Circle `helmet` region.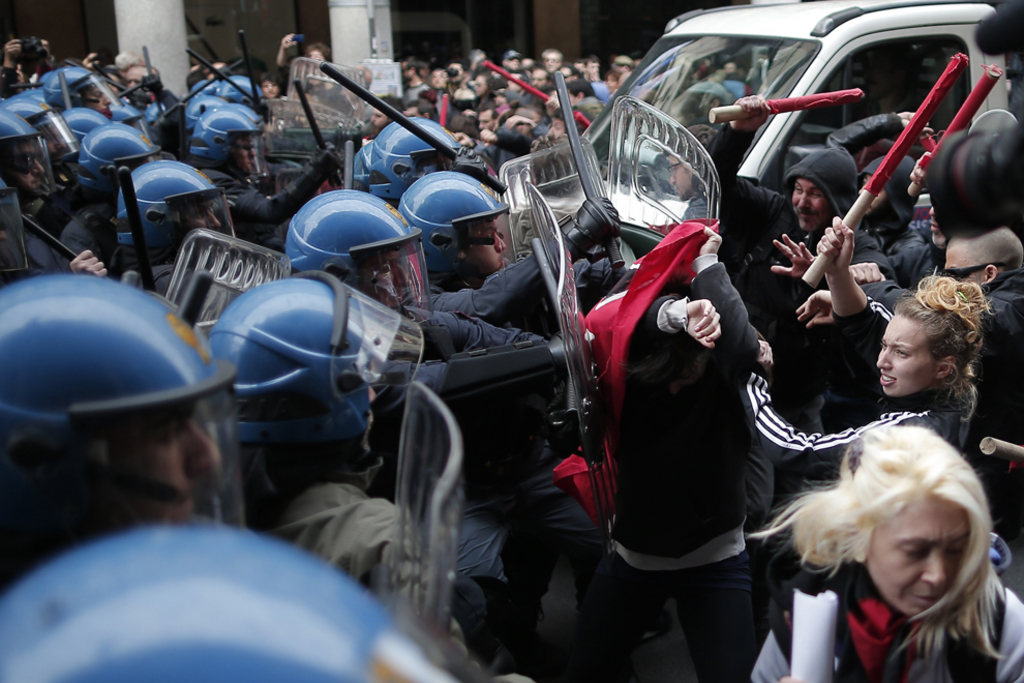
Region: 694, 77, 734, 130.
